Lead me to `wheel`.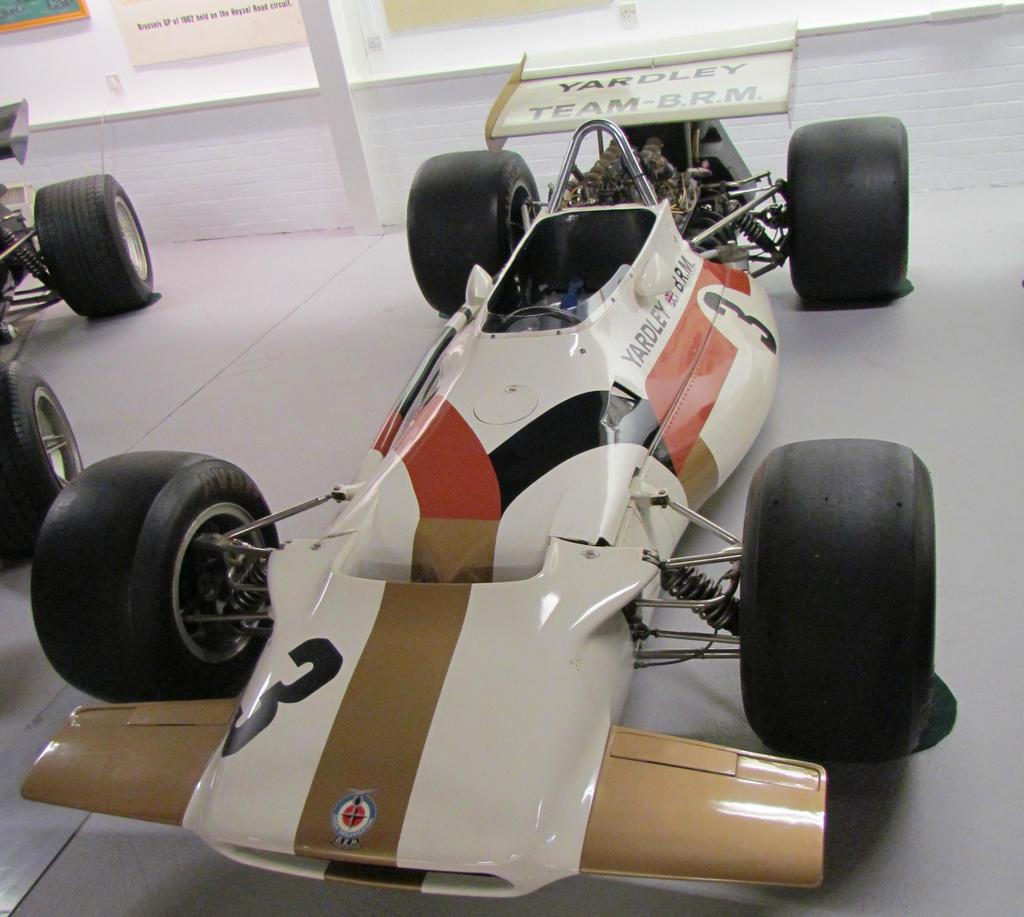
Lead to (left=781, top=110, right=913, bottom=307).
